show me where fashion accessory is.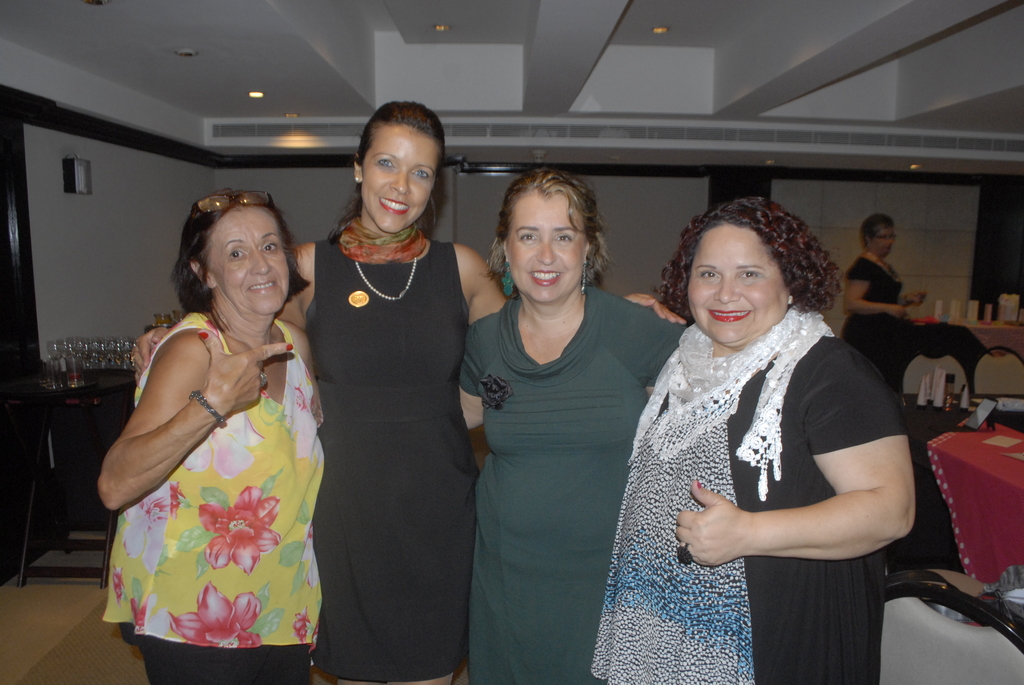
fashion accessory is at 498 257 518 296.
